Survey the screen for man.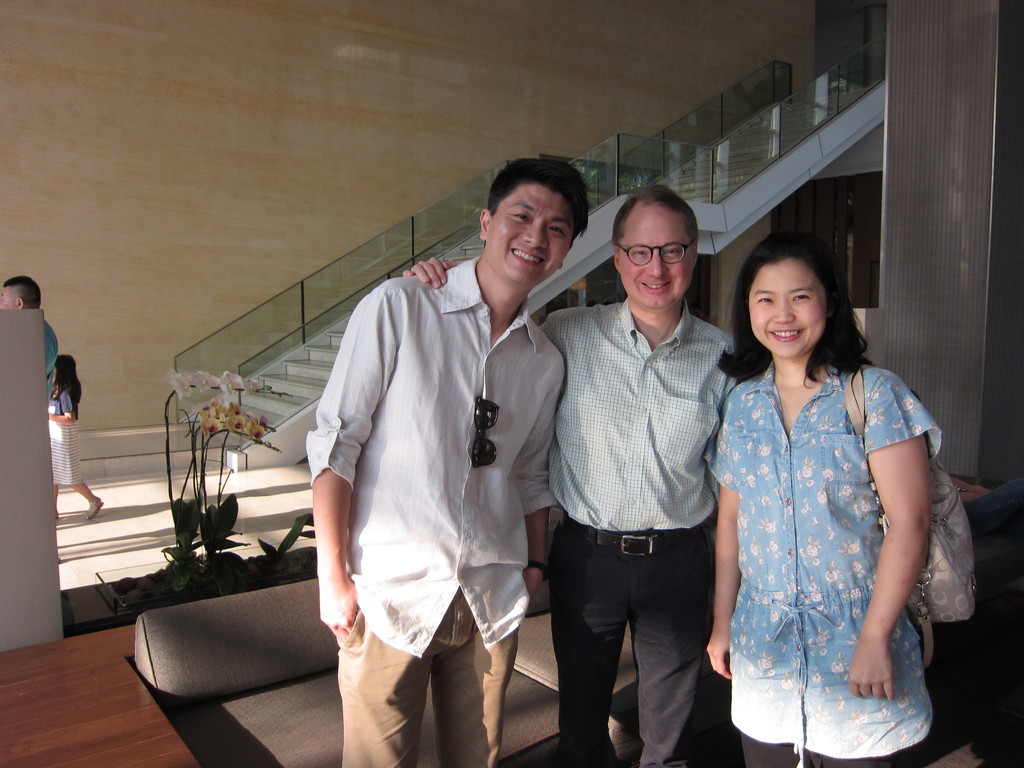
Survey found: 0,274,58,404.
